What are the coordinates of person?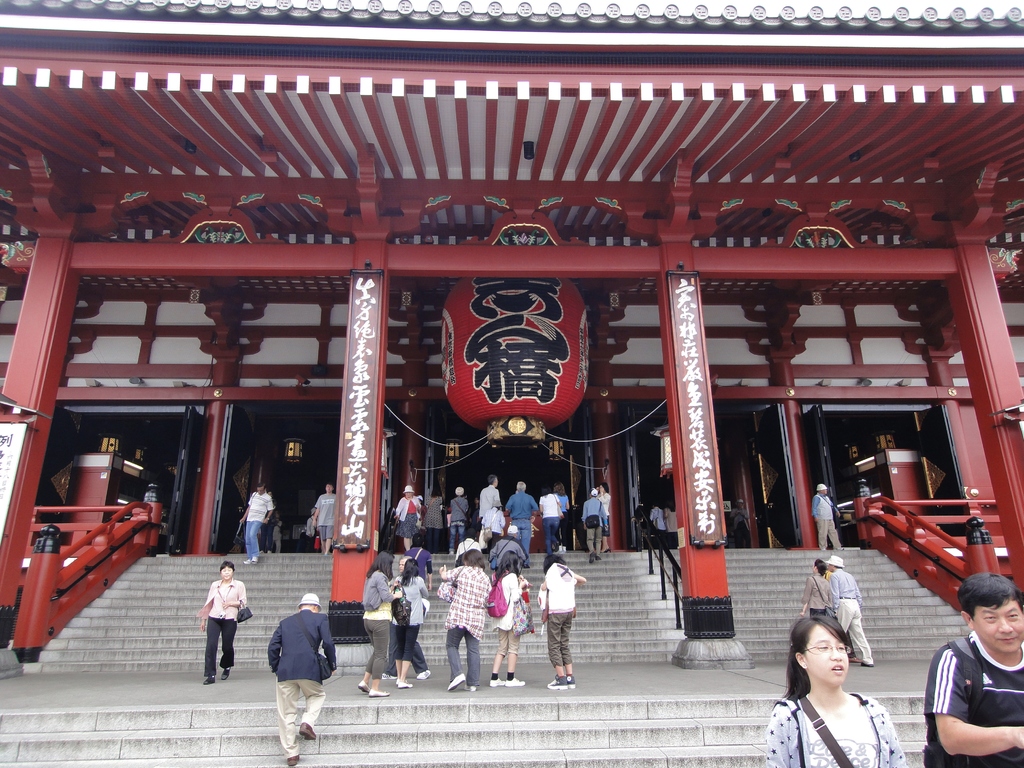
<region>394, 482, 420, 550</region>.
